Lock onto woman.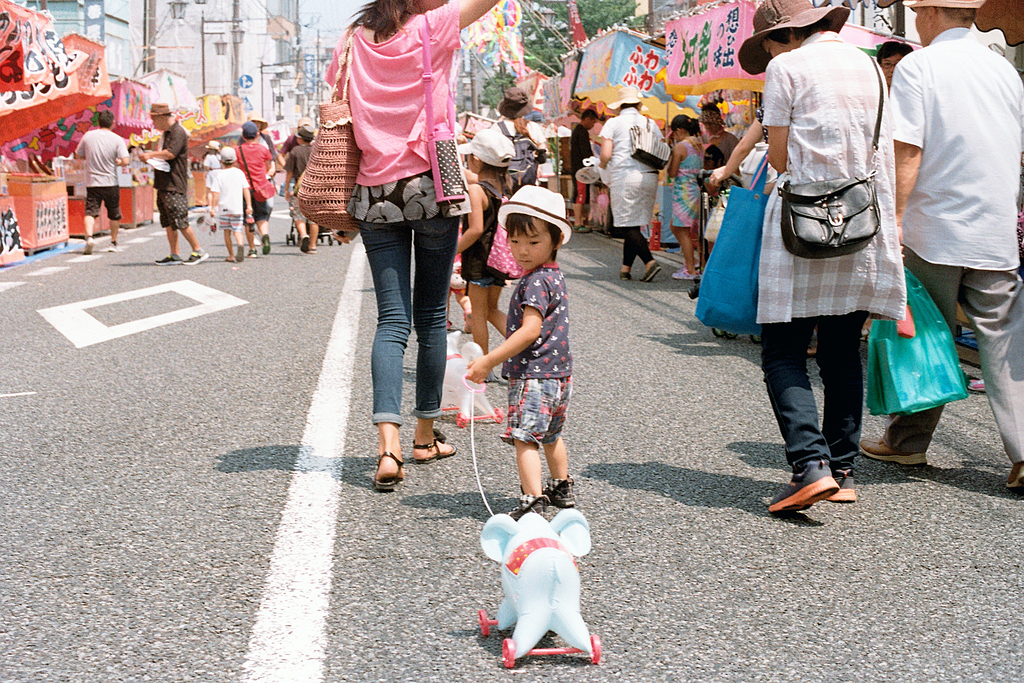
Locked: 692:103:744:182.
